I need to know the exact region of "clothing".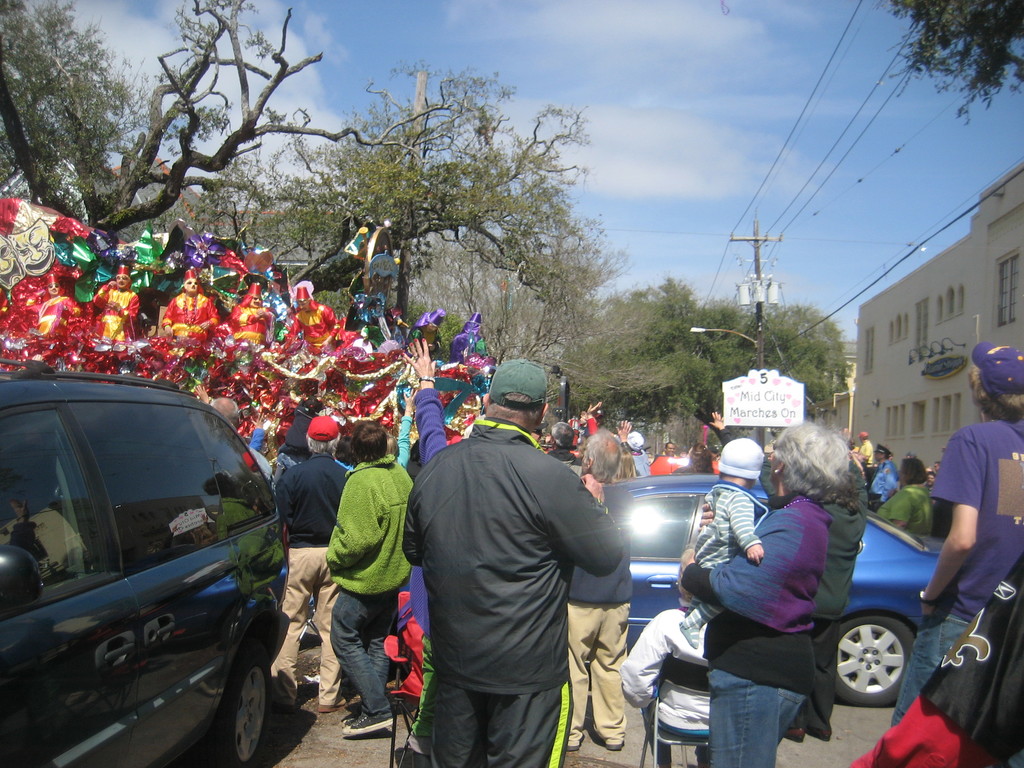
Region: locate(266, 550, 351, 709).
